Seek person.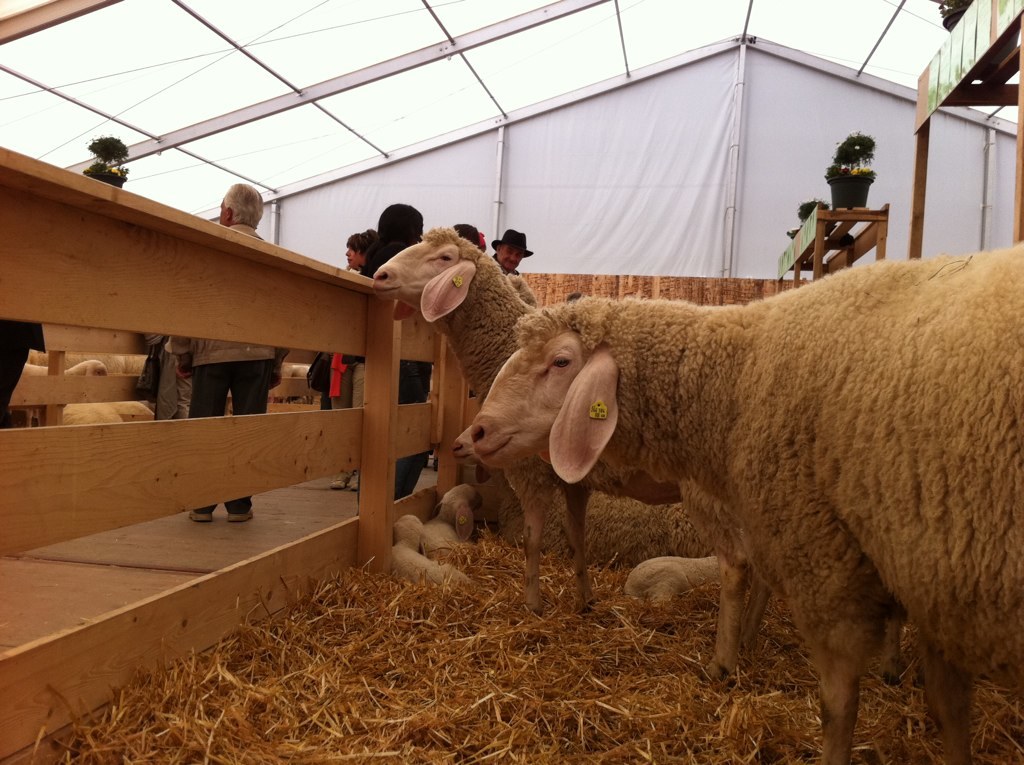
(160, 183, 291, 518).
